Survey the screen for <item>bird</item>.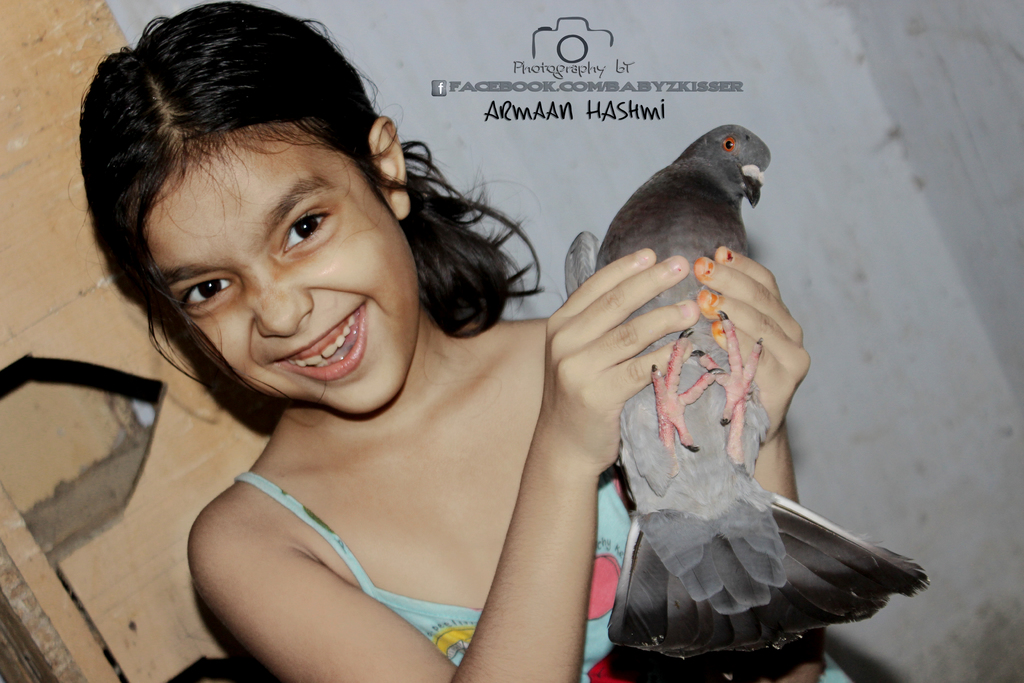
Survey found: 556,120,936,682.
